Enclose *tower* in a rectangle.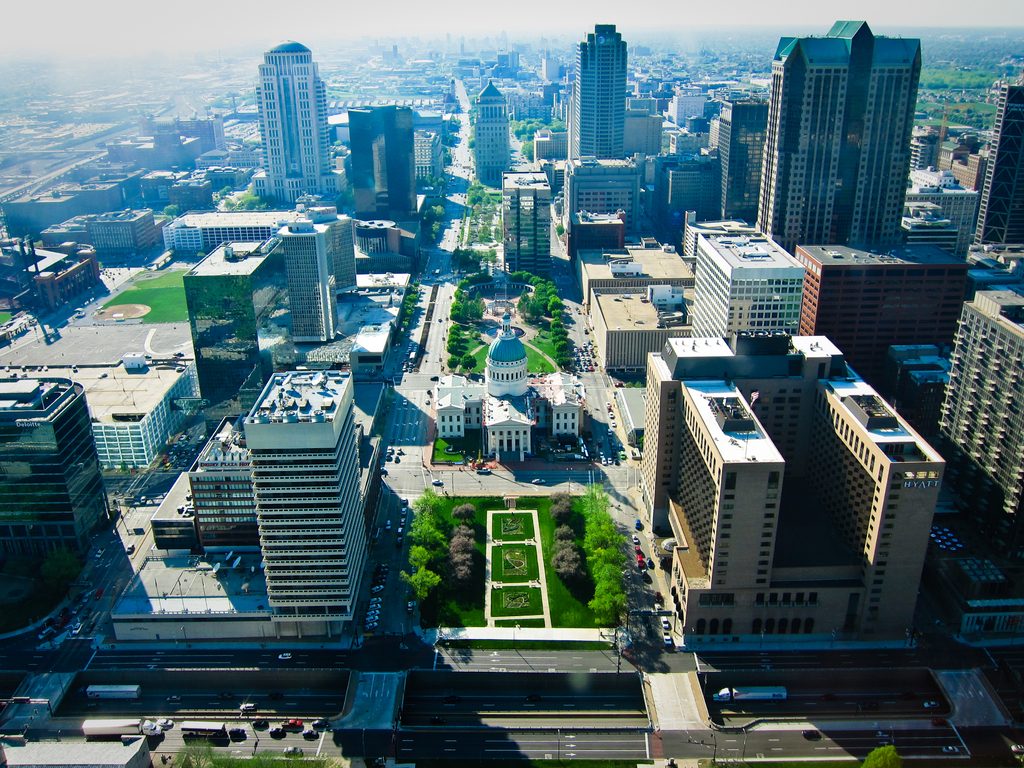
bbox=(242, 368, 365, 622).
